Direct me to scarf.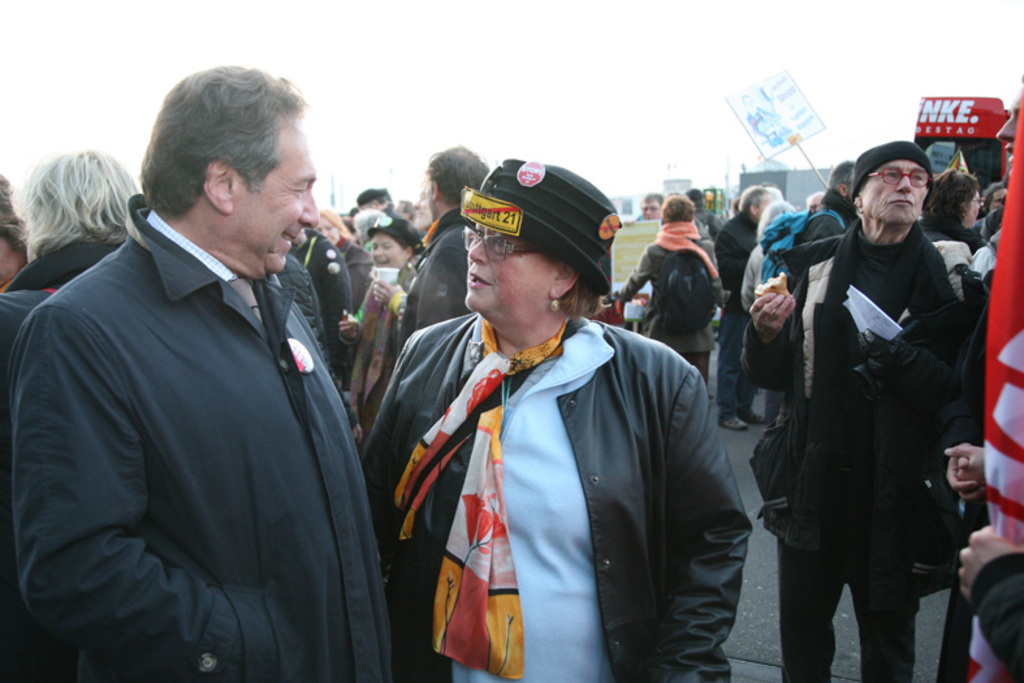
Direction: 3/241/122/290.
